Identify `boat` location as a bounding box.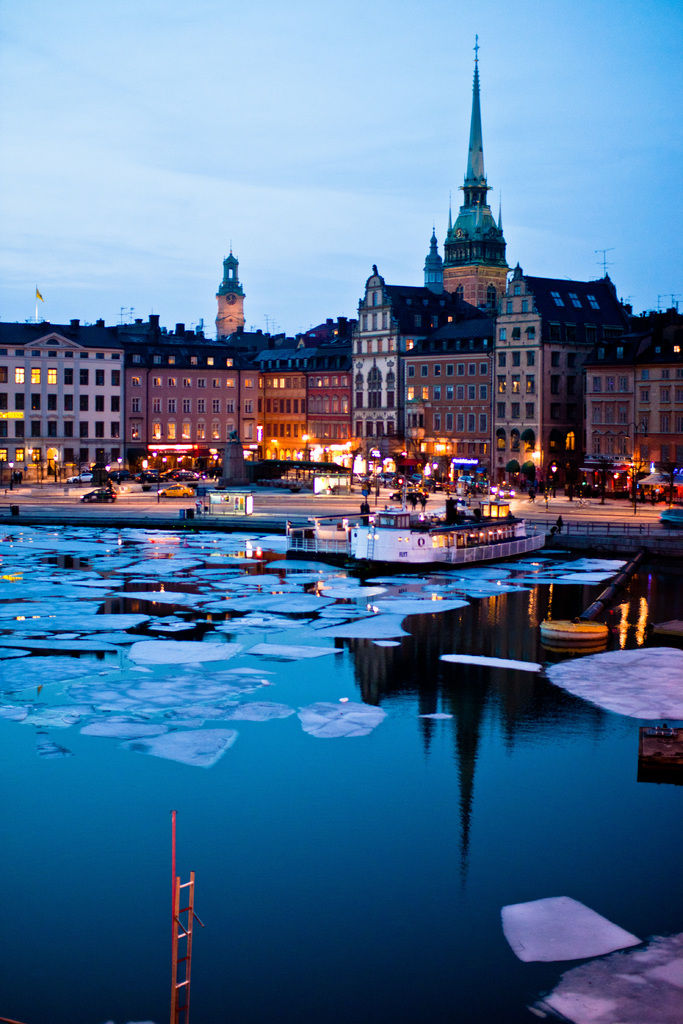
319:462:560:554.
